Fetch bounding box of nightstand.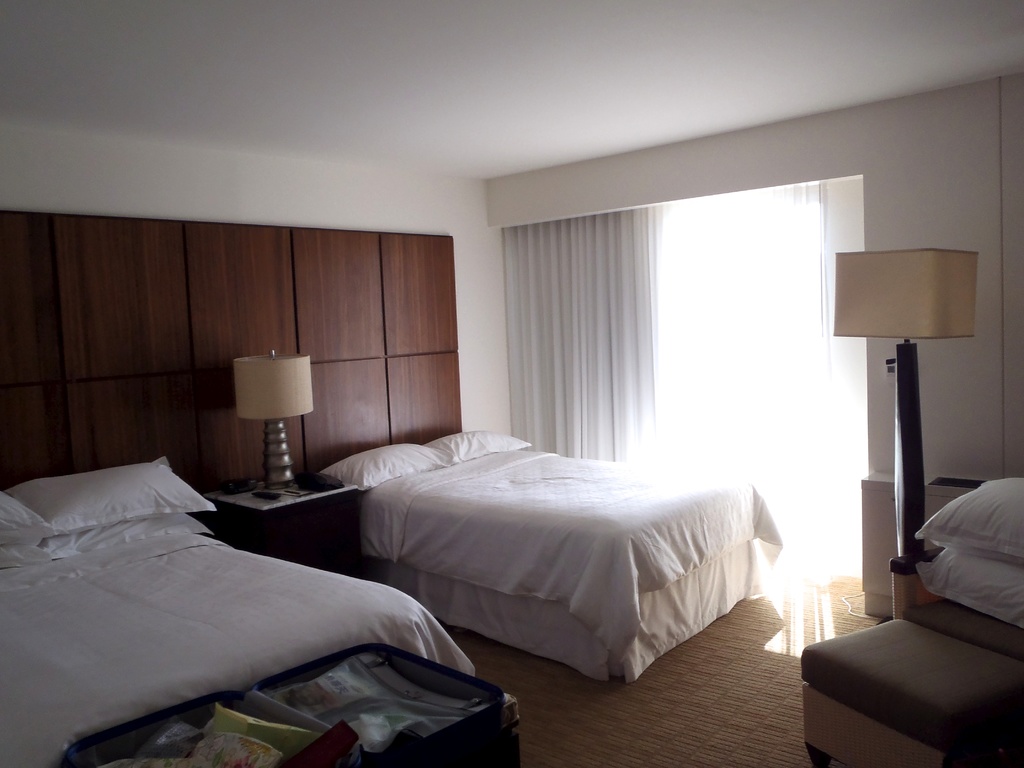
Bbox: Rect(204, 484, 351, 573).
